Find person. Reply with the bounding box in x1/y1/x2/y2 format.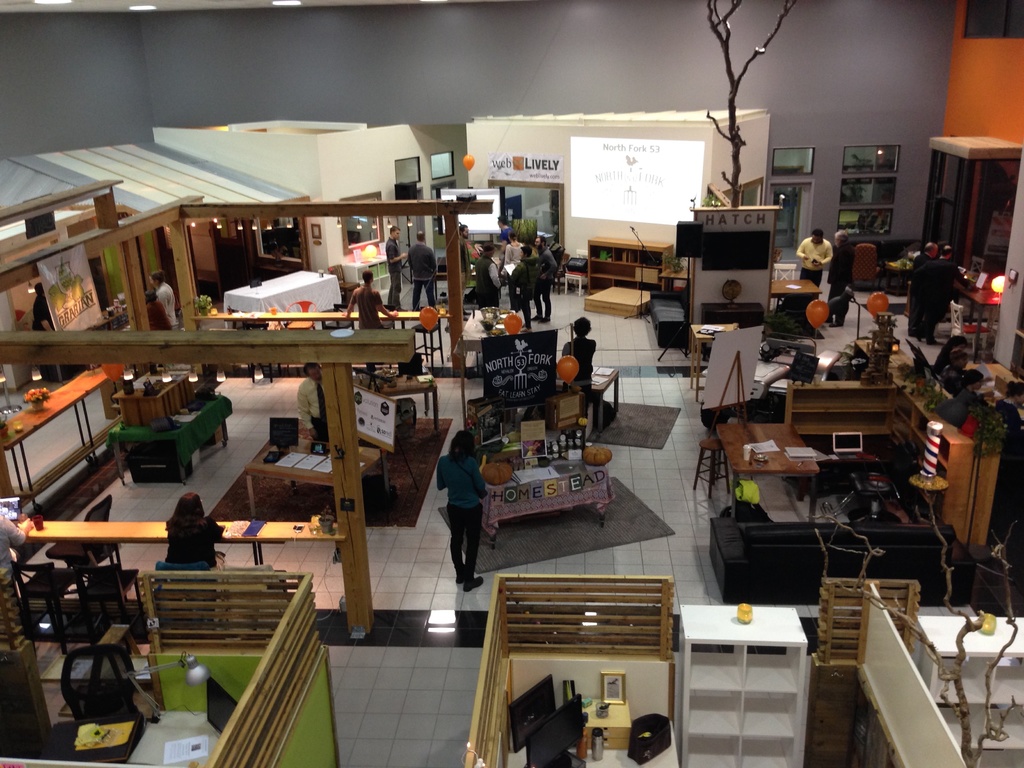
905/239/940/338.
